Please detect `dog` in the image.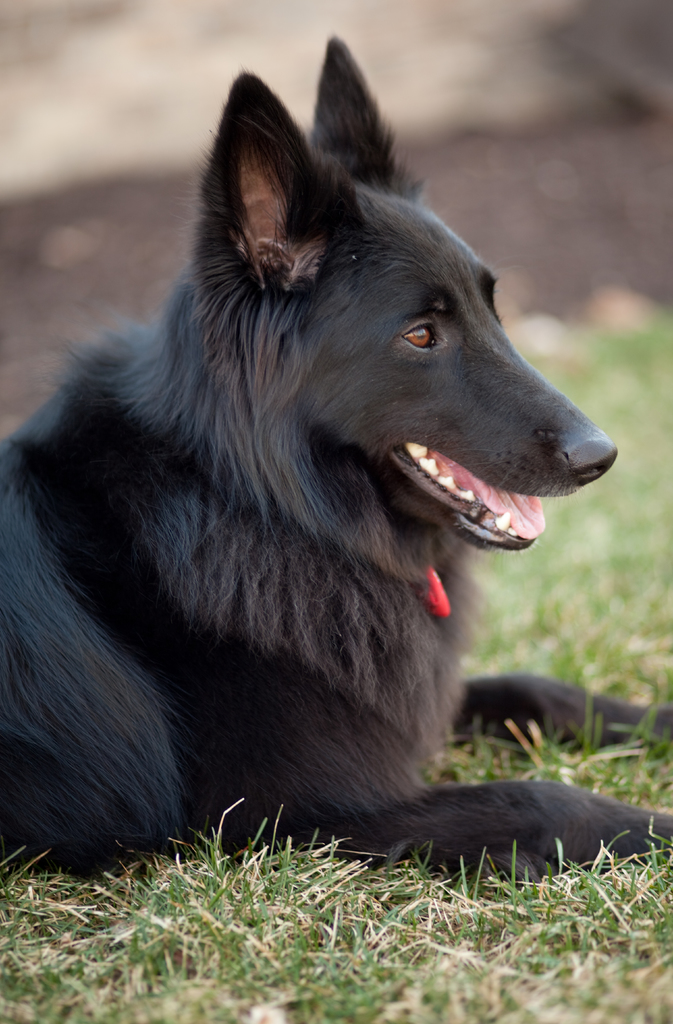
0 33 672 900.
